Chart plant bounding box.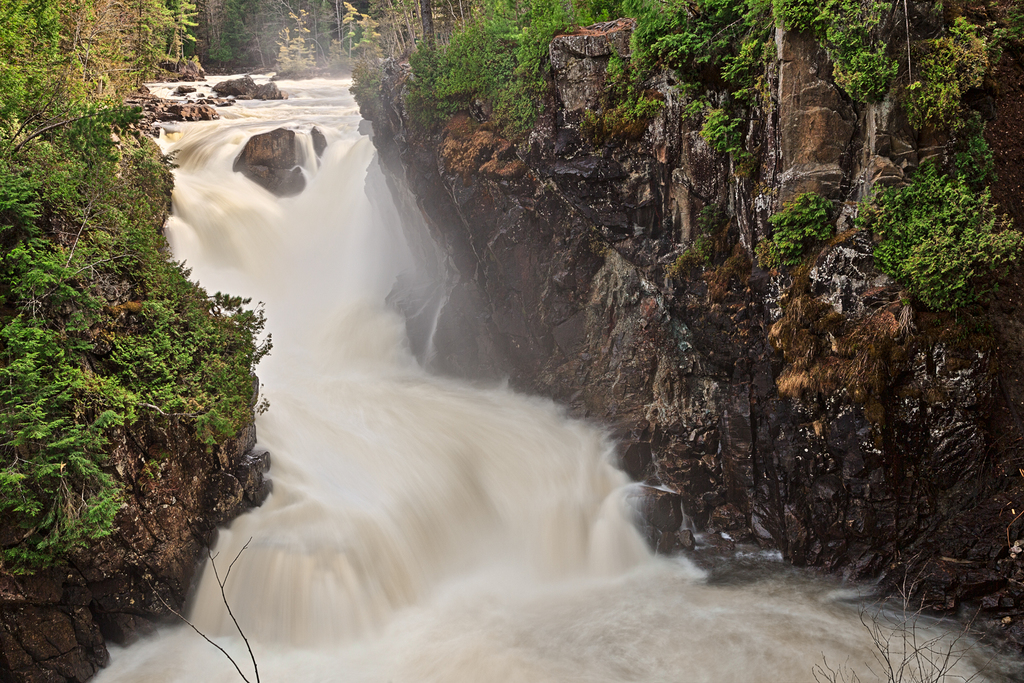
Charted: 667,247,696,274.
